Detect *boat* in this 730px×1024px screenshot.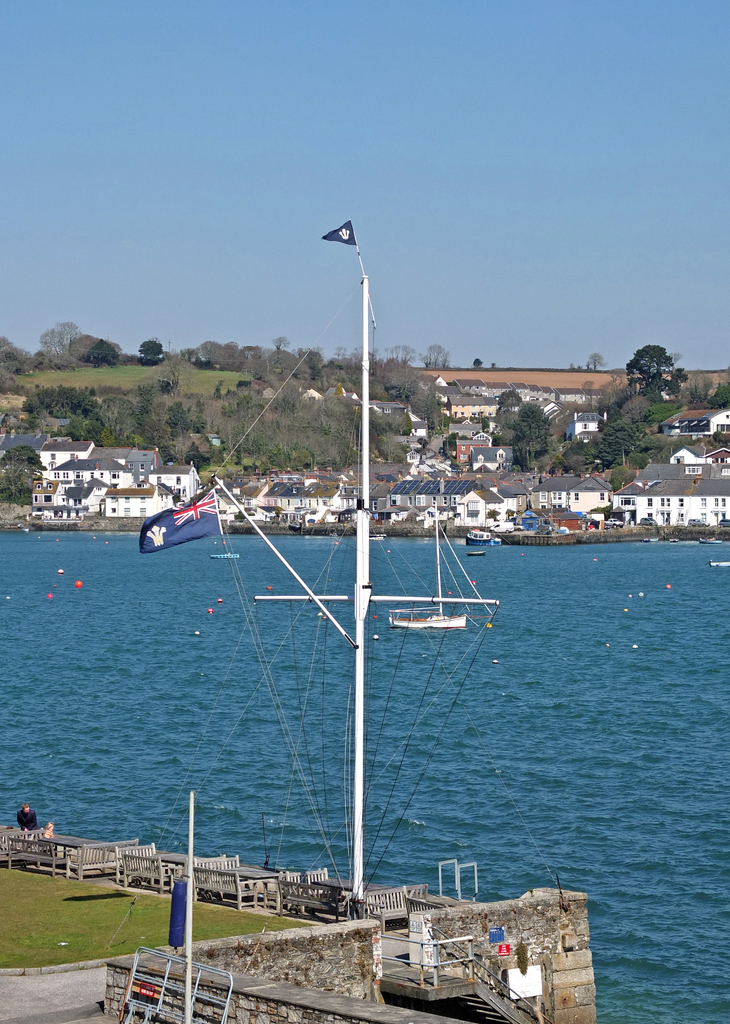
Detection: box=[642, 538, 656, 543].
